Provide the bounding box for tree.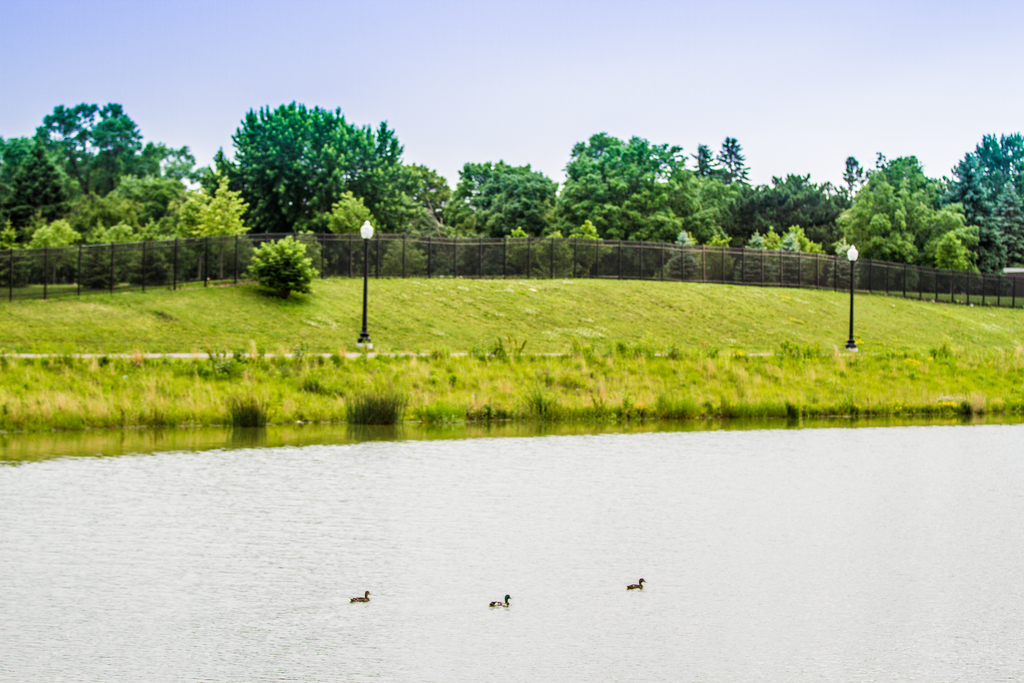
794 220 826 293.
